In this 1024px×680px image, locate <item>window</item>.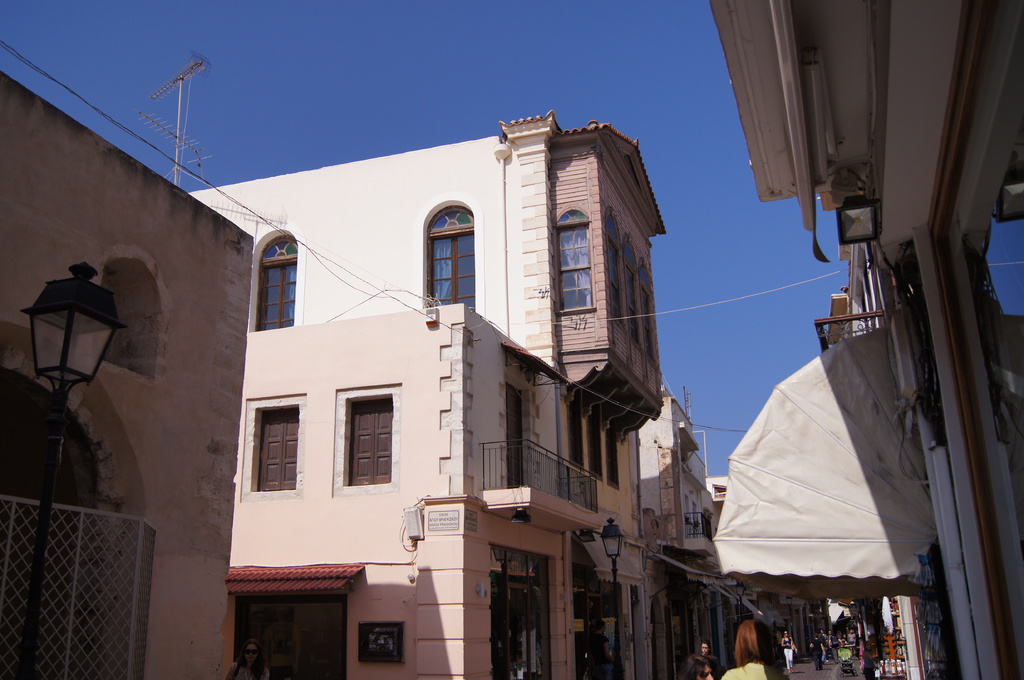
Bounding box: 588,422,605,485.
